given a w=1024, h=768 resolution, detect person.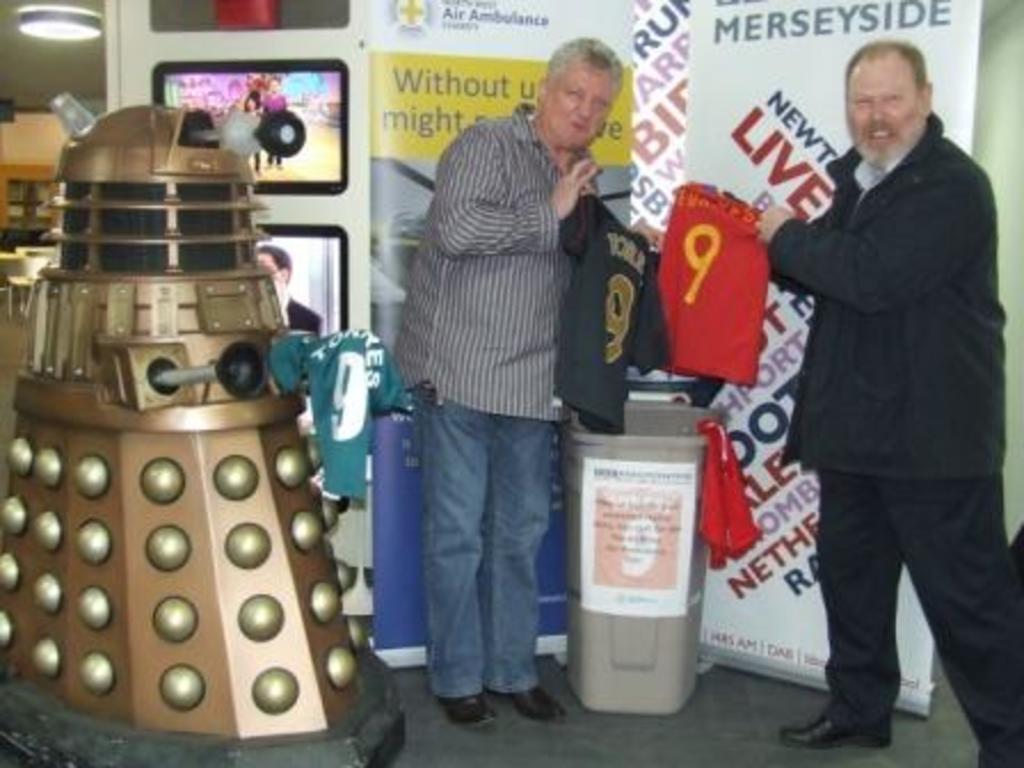
detection(754, 30, 1003, 763).
